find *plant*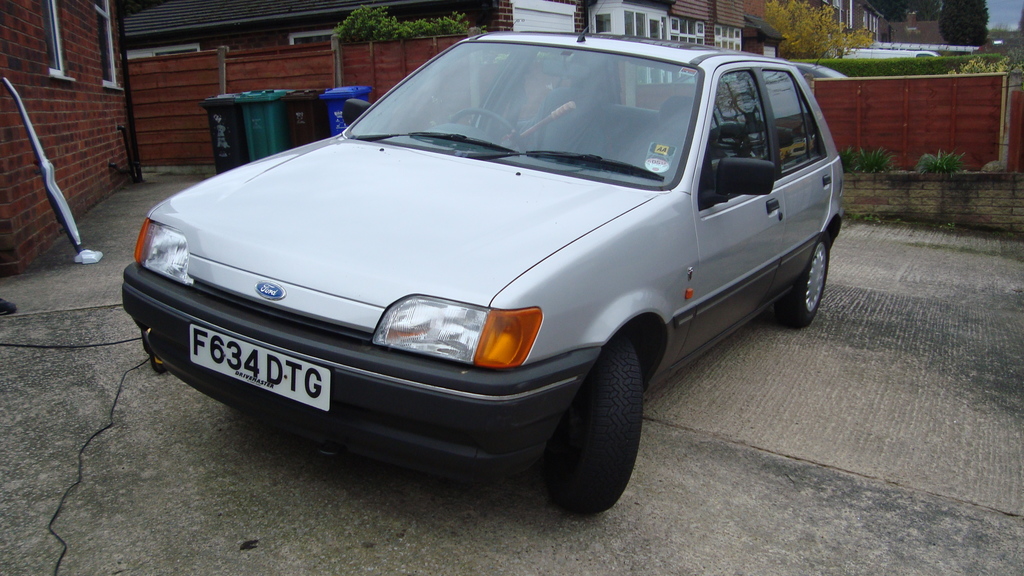
rect(835, 143, 889, 182)
